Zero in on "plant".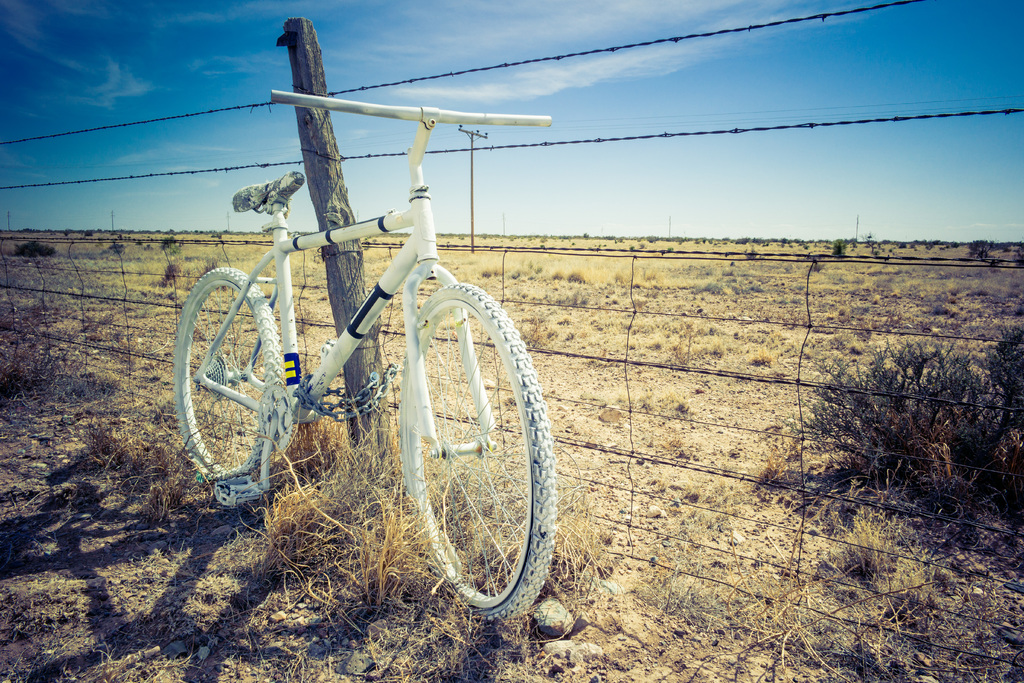
Zeroed in: 969,239,988,263.
